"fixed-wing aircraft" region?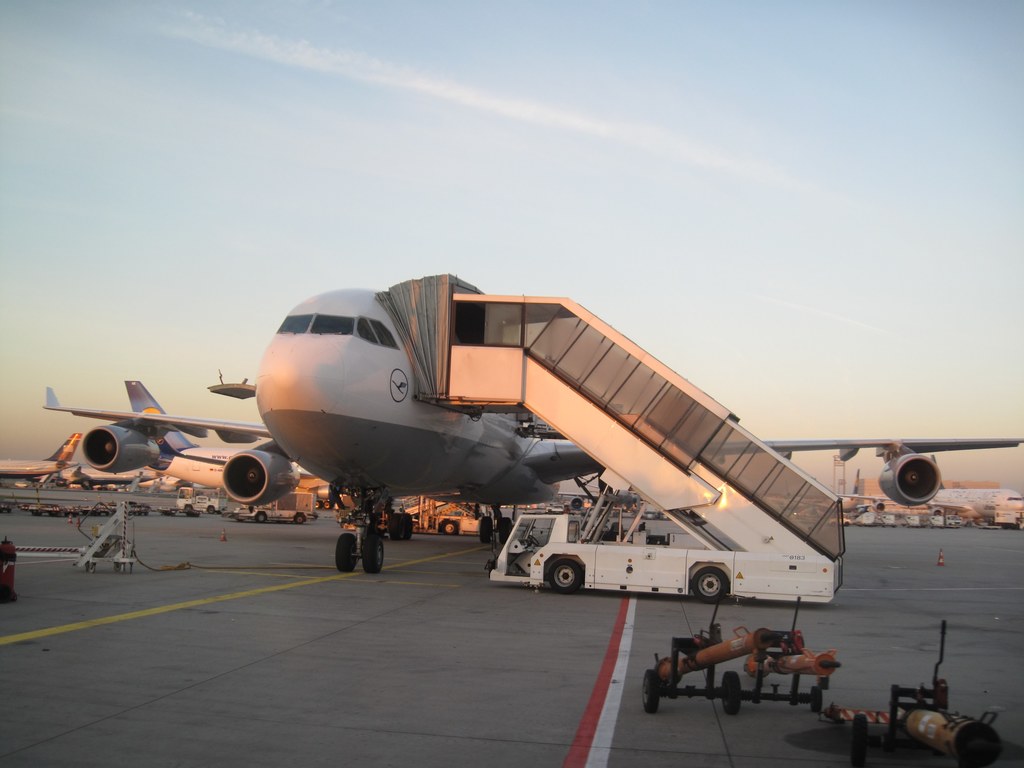
BBox(58, 465, 165, 492)
